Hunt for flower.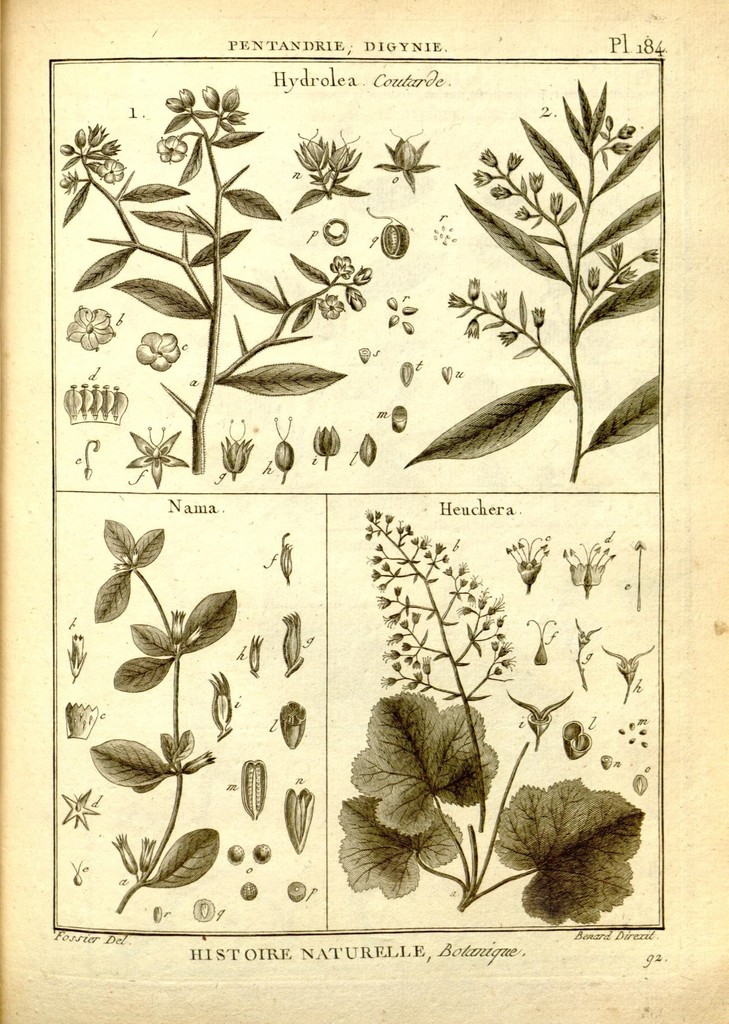
Hunted down at rect(345, 285, 366, 310).
